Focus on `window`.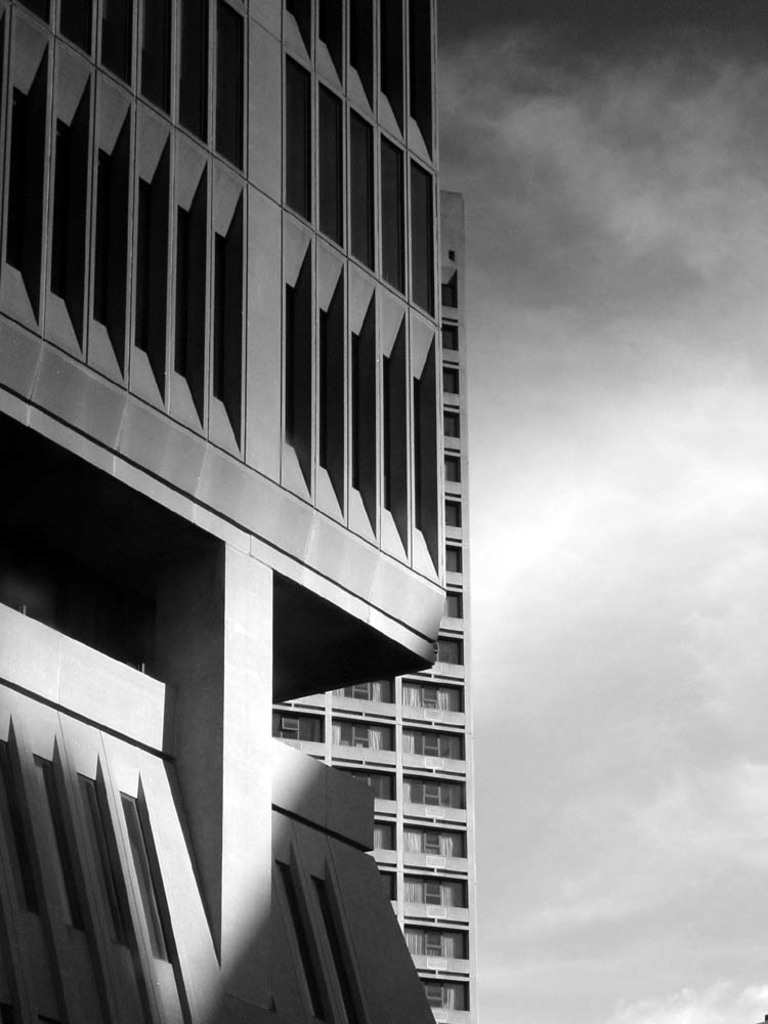
Focused at x1=282, y1=719, x2=301, y2=740.
